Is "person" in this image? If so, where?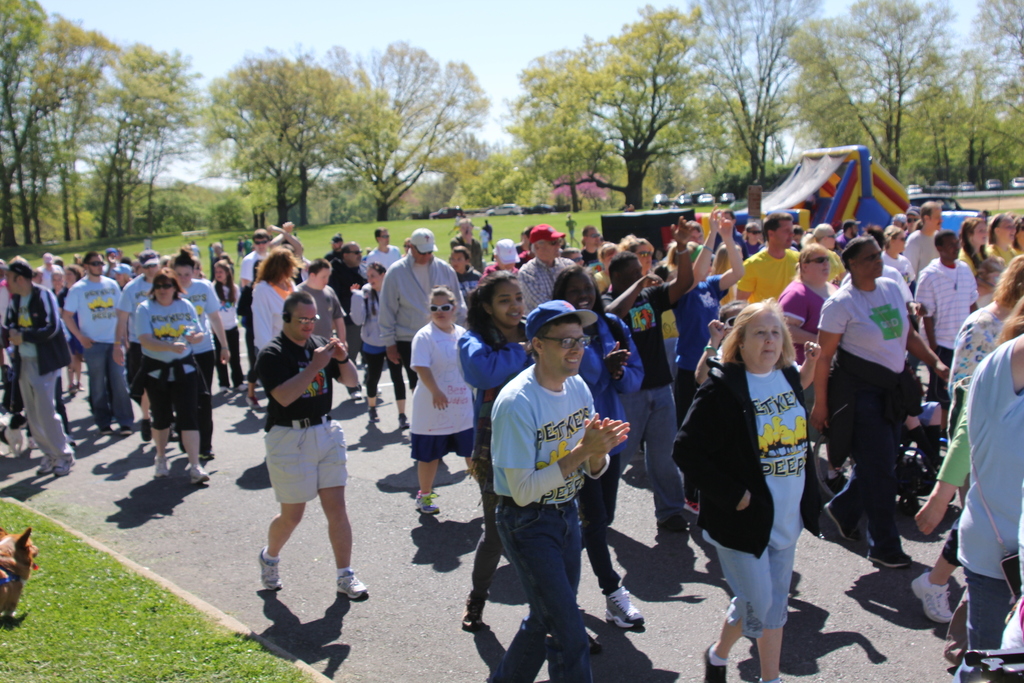
Yes, at box(456, 268, 602, 650).
